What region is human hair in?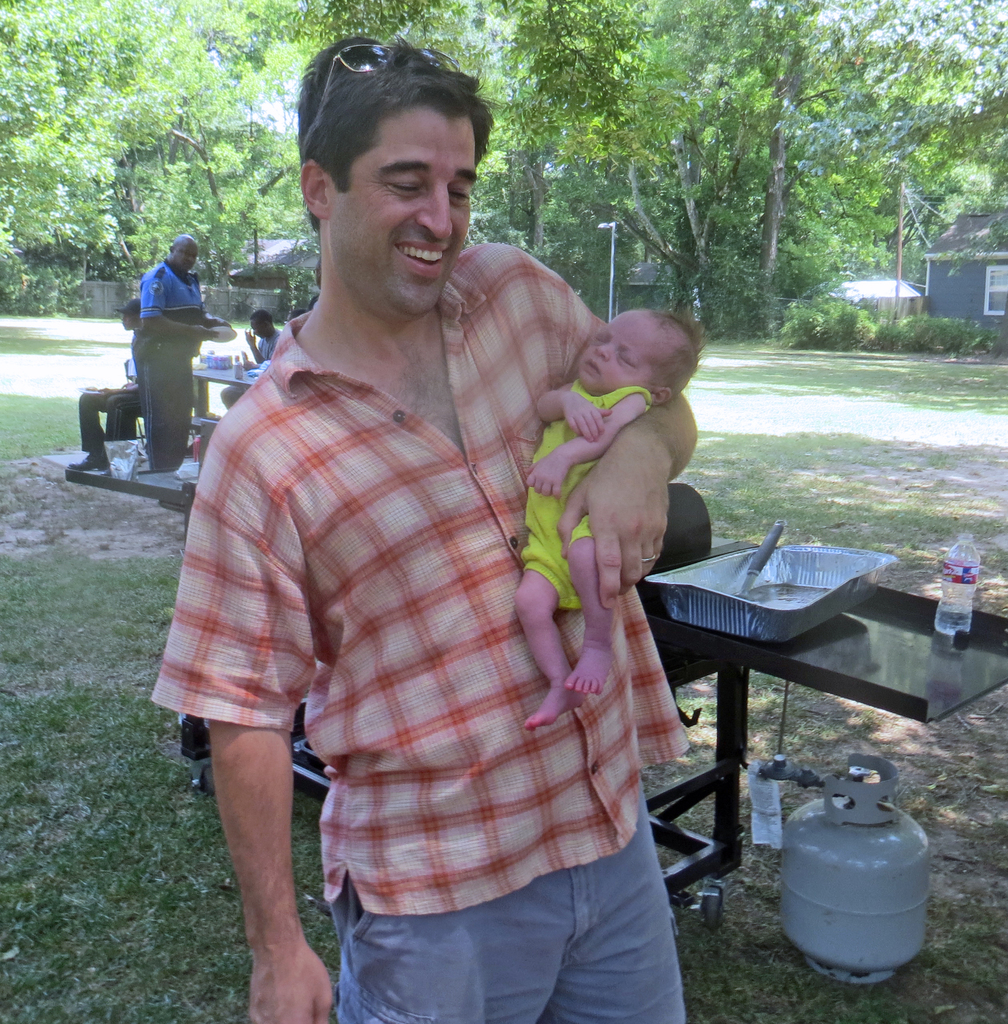
l=287, t=312, r=308, b=326.
